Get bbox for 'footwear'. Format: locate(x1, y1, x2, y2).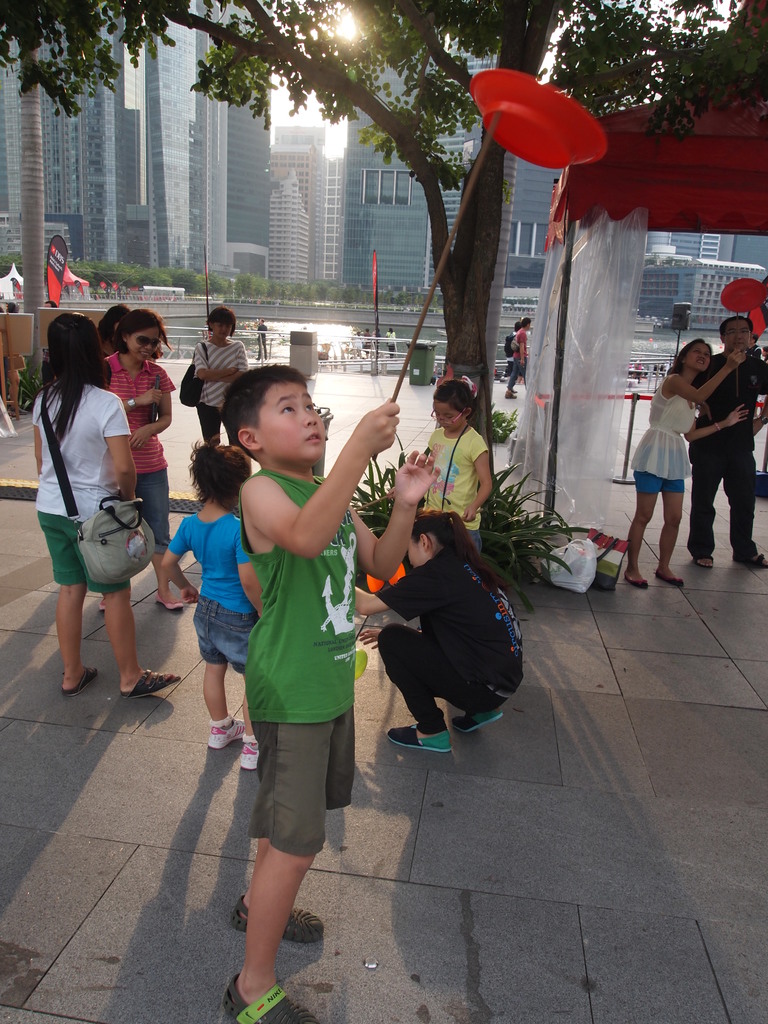
locate(116, 668, 182, 701).
